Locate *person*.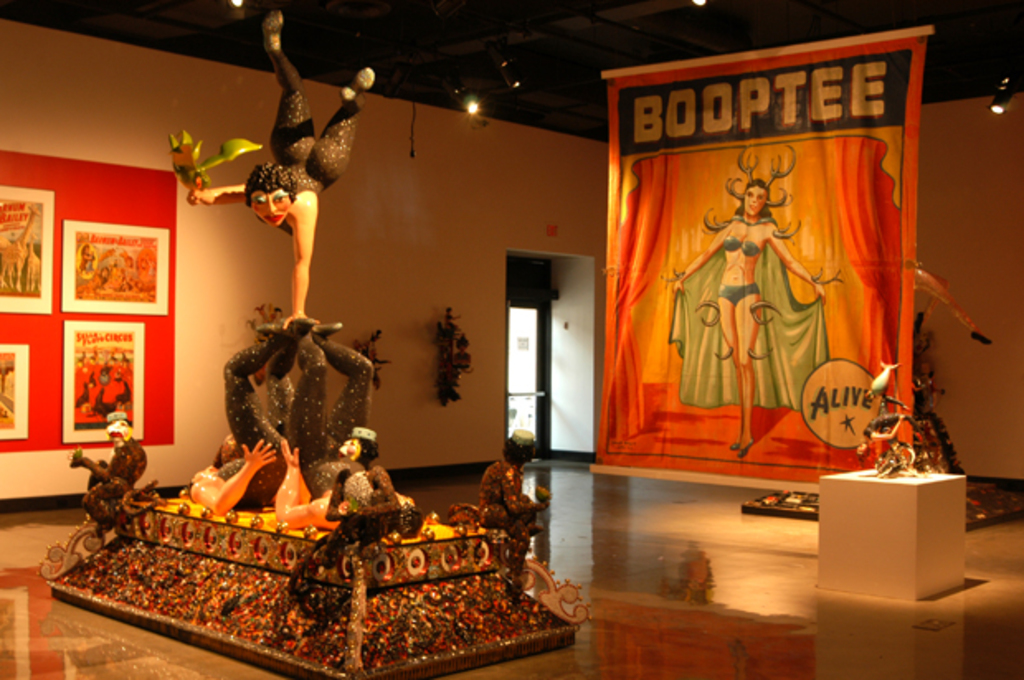
Bounding box: x1=155 y1=15 x2=373 y2=320.
